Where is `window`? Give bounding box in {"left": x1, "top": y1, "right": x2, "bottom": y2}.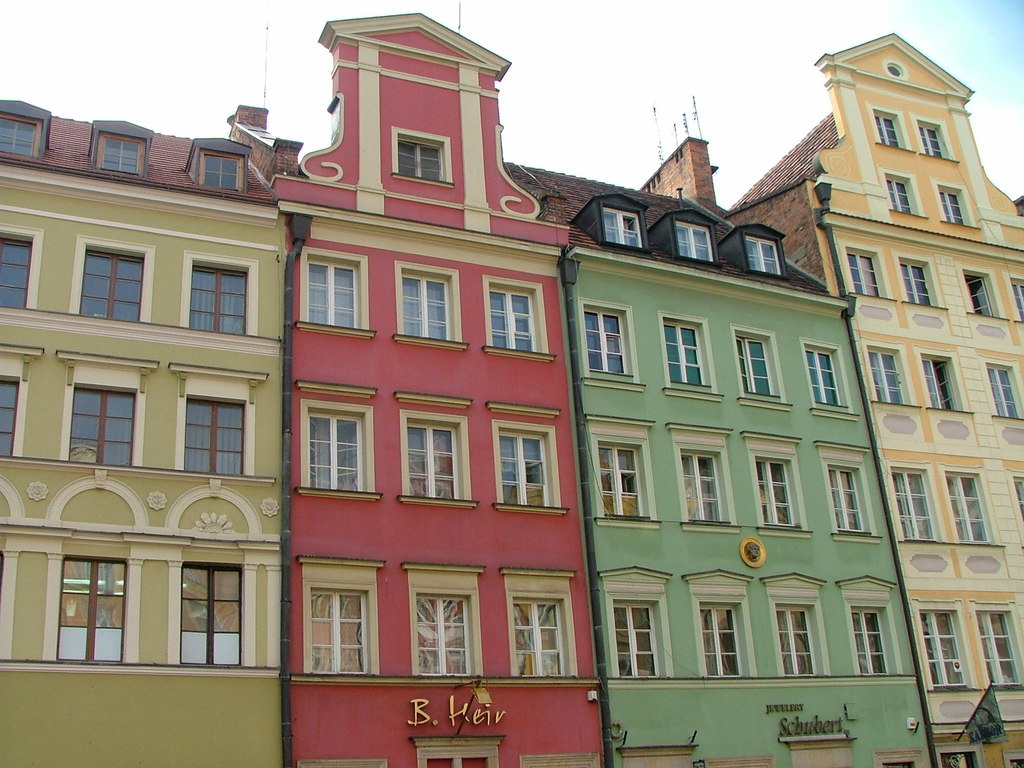
{"left": 58, "top": 369, "right": 138, "bottom": 463}.
